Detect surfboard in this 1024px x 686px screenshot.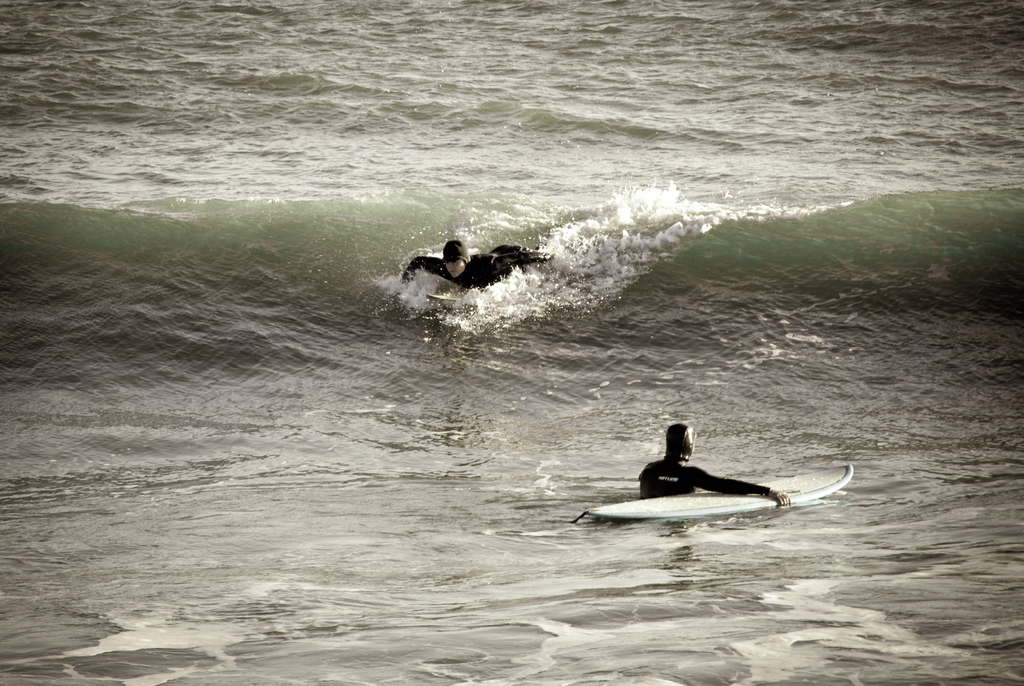
Detection: <box>426,291,474,308</box>.
